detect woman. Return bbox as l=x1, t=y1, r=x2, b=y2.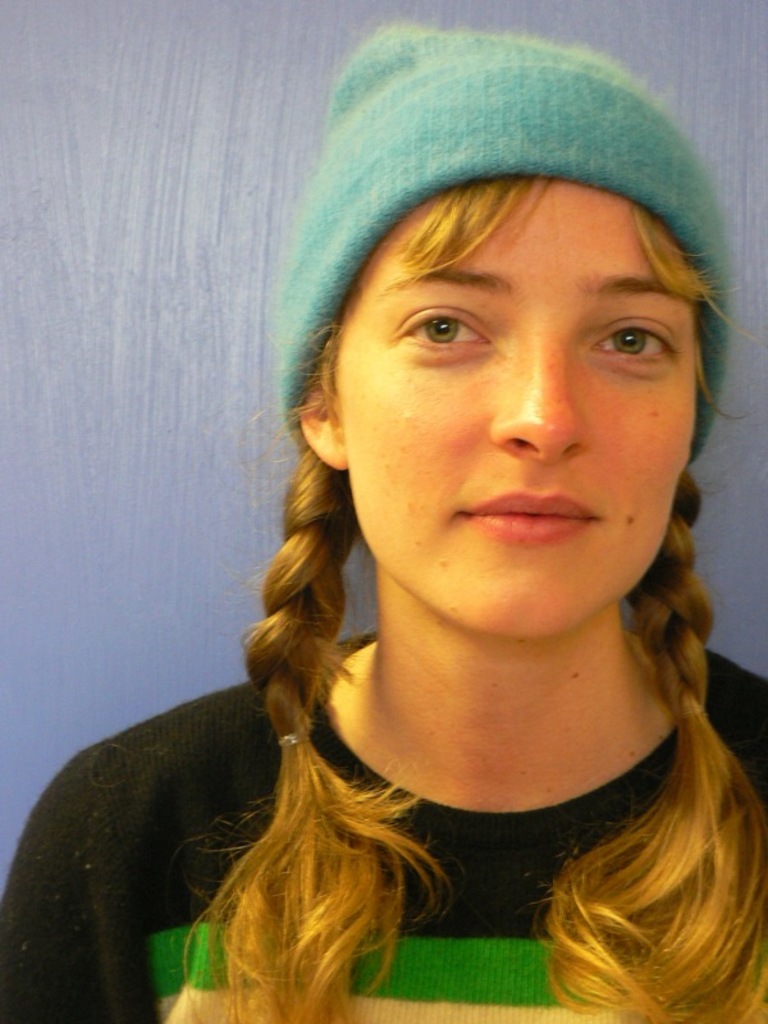
l=45, t=77, r=767, b=1005.
